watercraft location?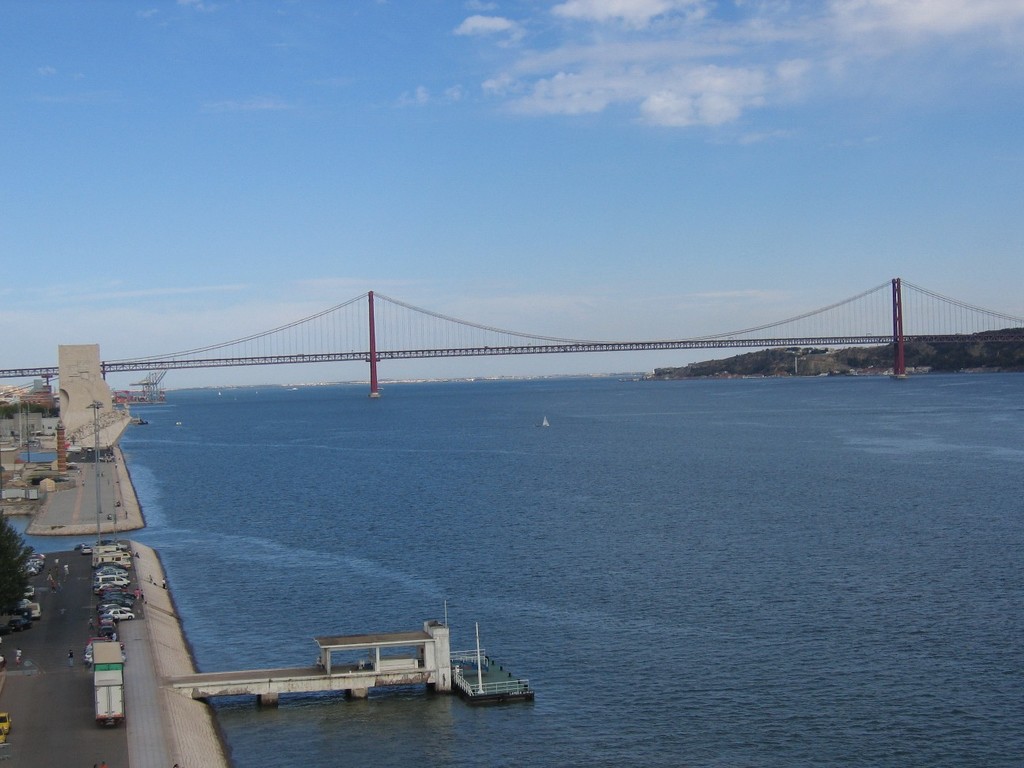
detection(536, 407, 558, 431)
